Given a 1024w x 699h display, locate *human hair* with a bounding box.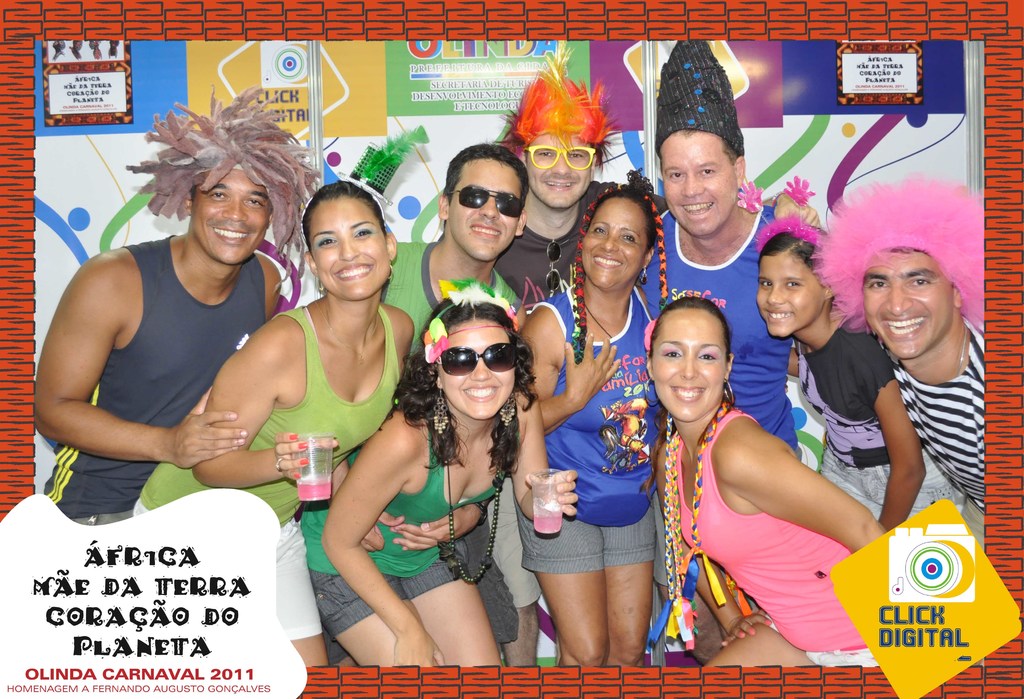
Located: [x1=140, y1=79, x2=296, y2=265].
